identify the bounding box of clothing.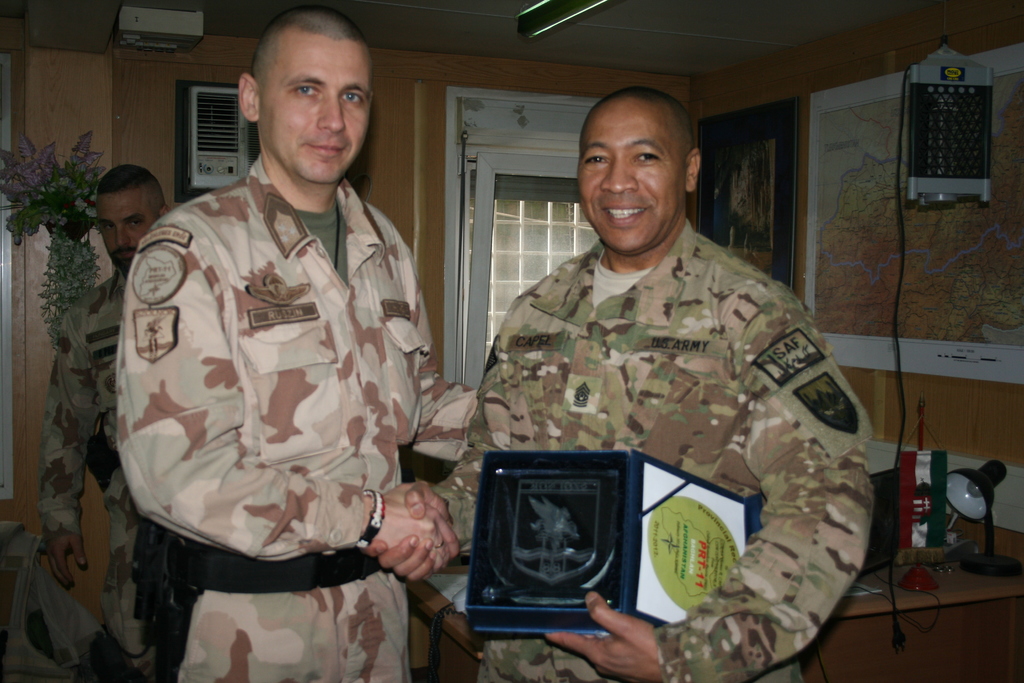
(left=35, top=268, right=172, bottom=679).
